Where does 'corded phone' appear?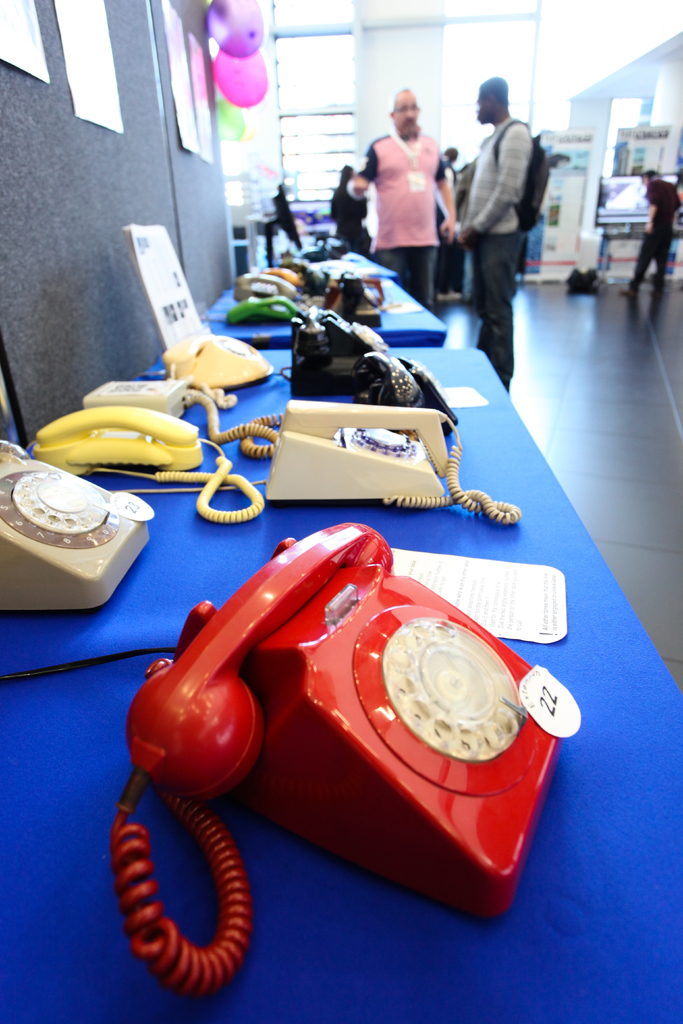
Appears at (226, 289, 295, 326).
